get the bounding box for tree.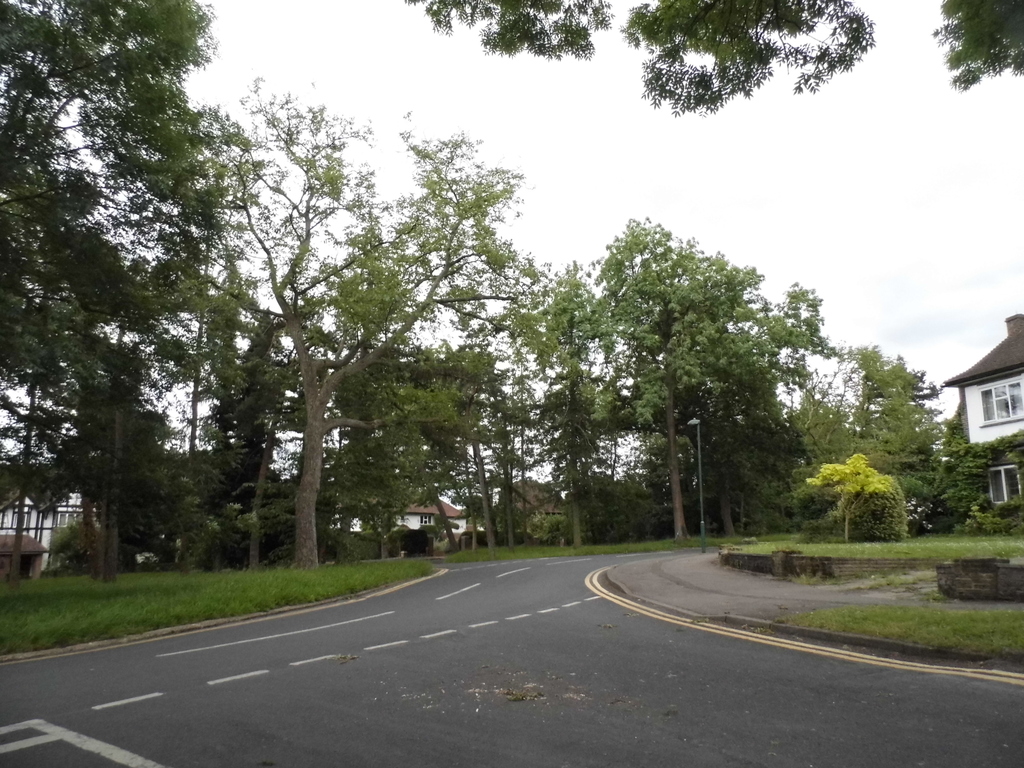
l=0, t=1, r=263, b=584.
